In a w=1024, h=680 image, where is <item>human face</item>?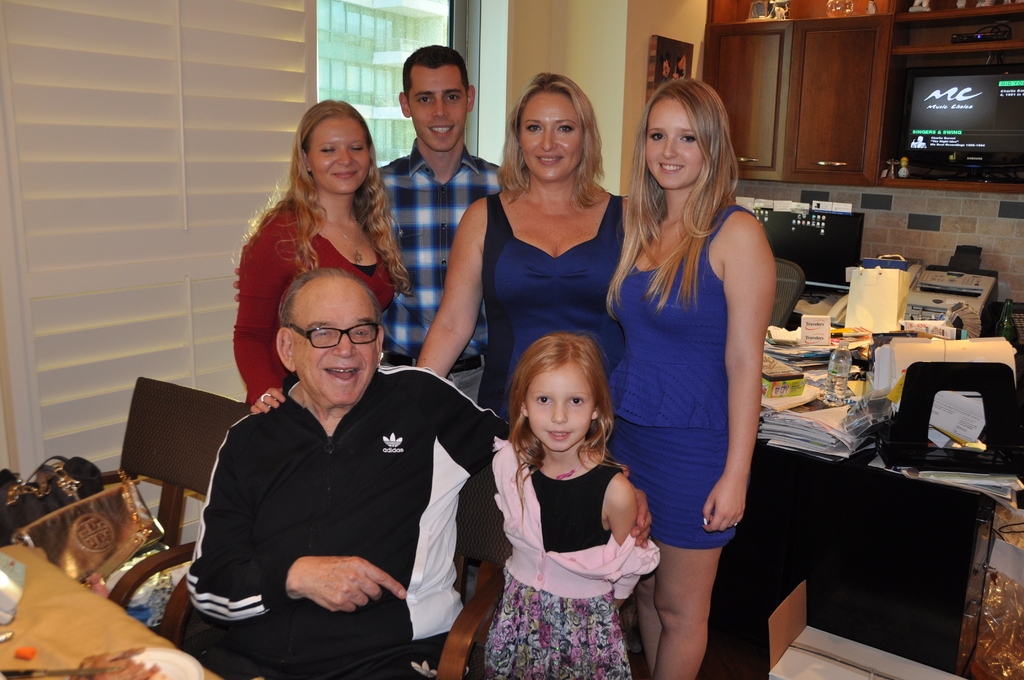
[641, 97, 707, 185].
